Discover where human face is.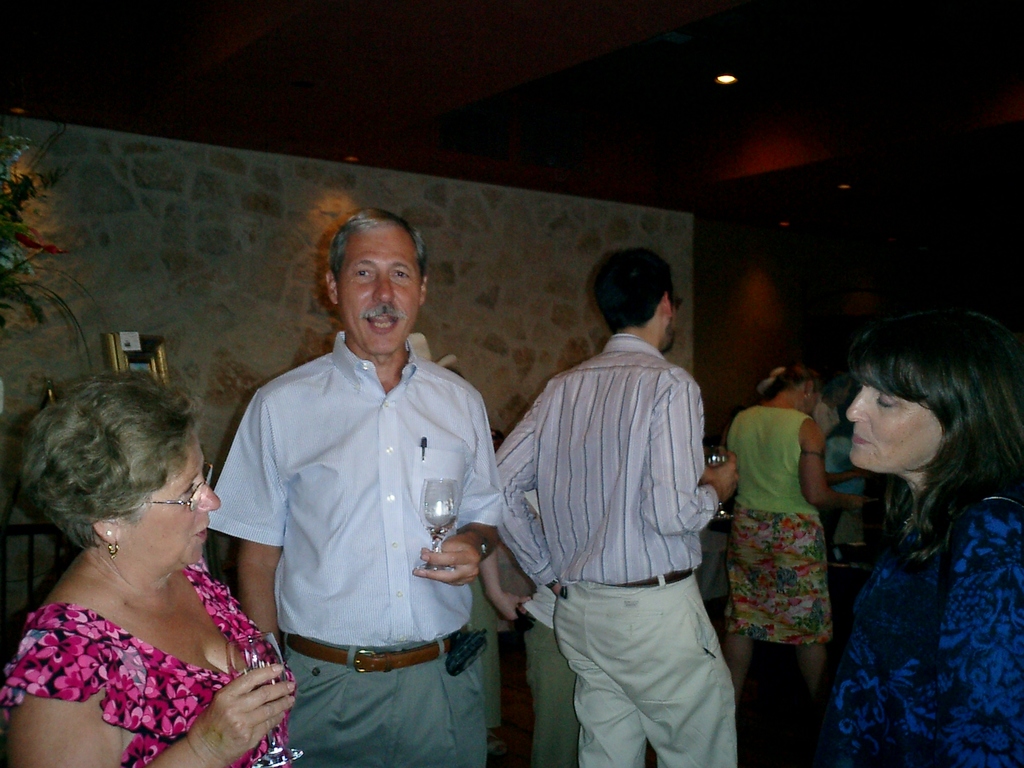
Discovered at locate(130, 440, 219, 576).
